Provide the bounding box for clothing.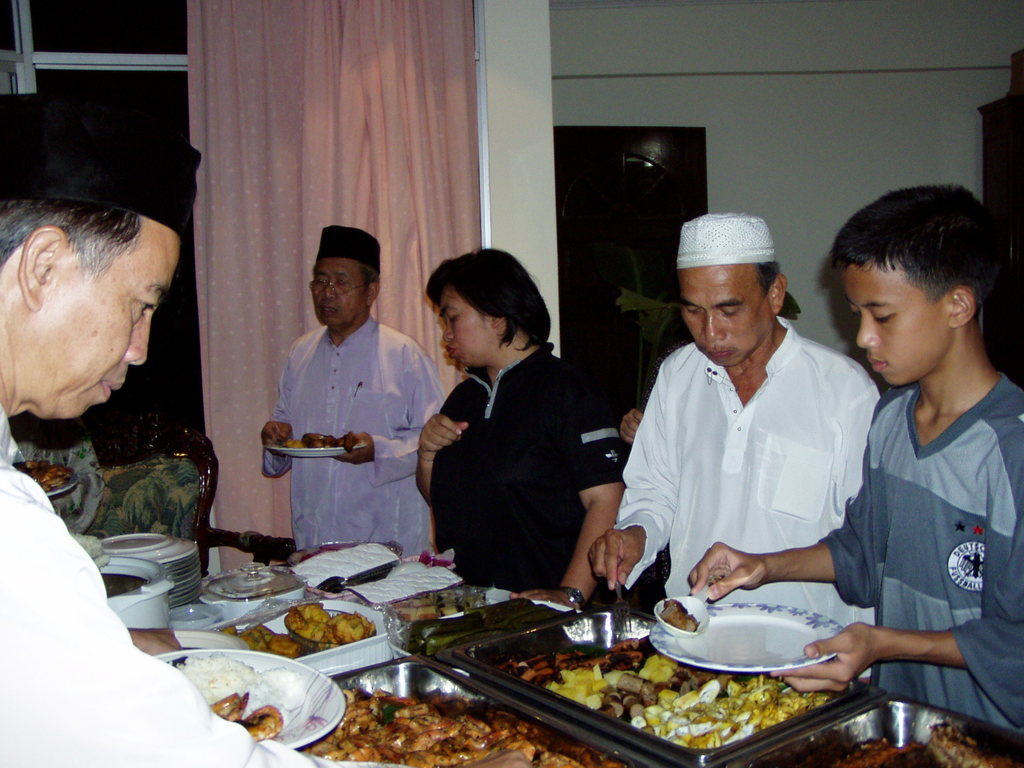
x1=826, y1=360, x2=1023, y2=726.
